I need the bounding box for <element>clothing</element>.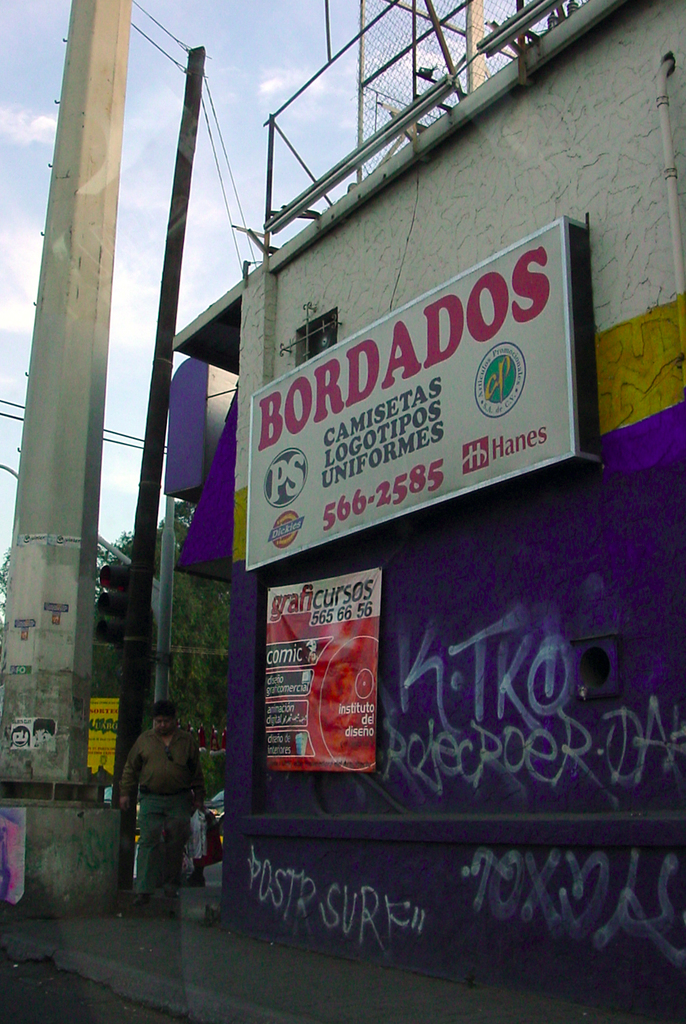
Here it is: 110, 703, 208, 886.
